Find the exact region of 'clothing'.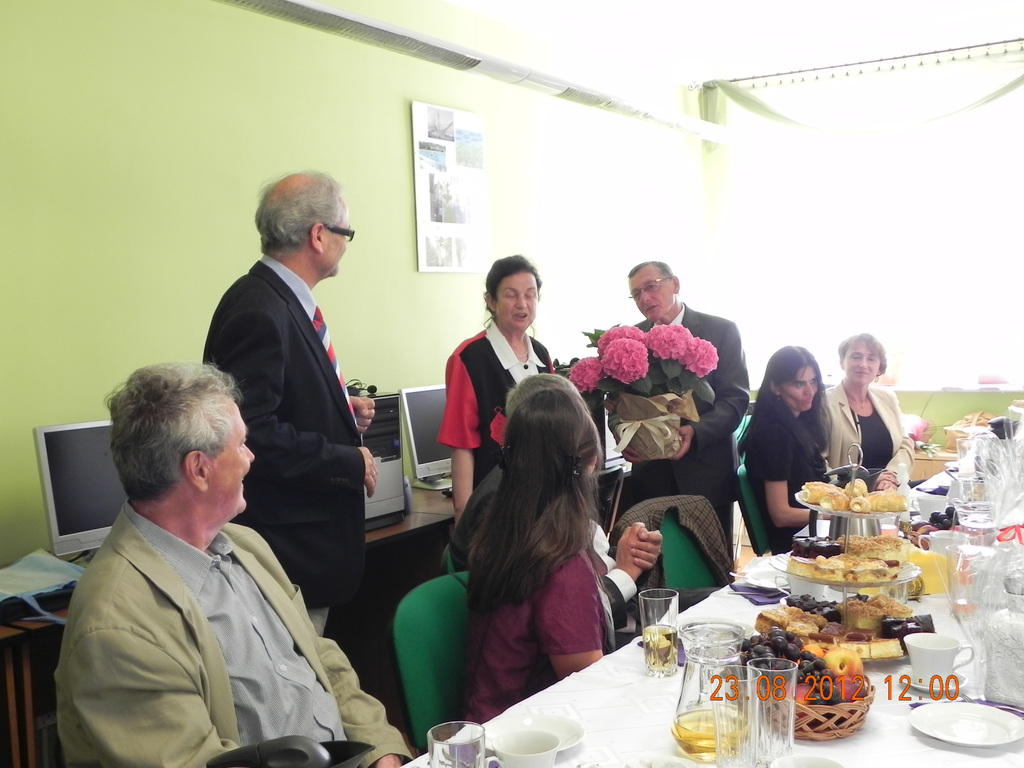
Exact region: <region>207, 253, 364, 638</region>.
